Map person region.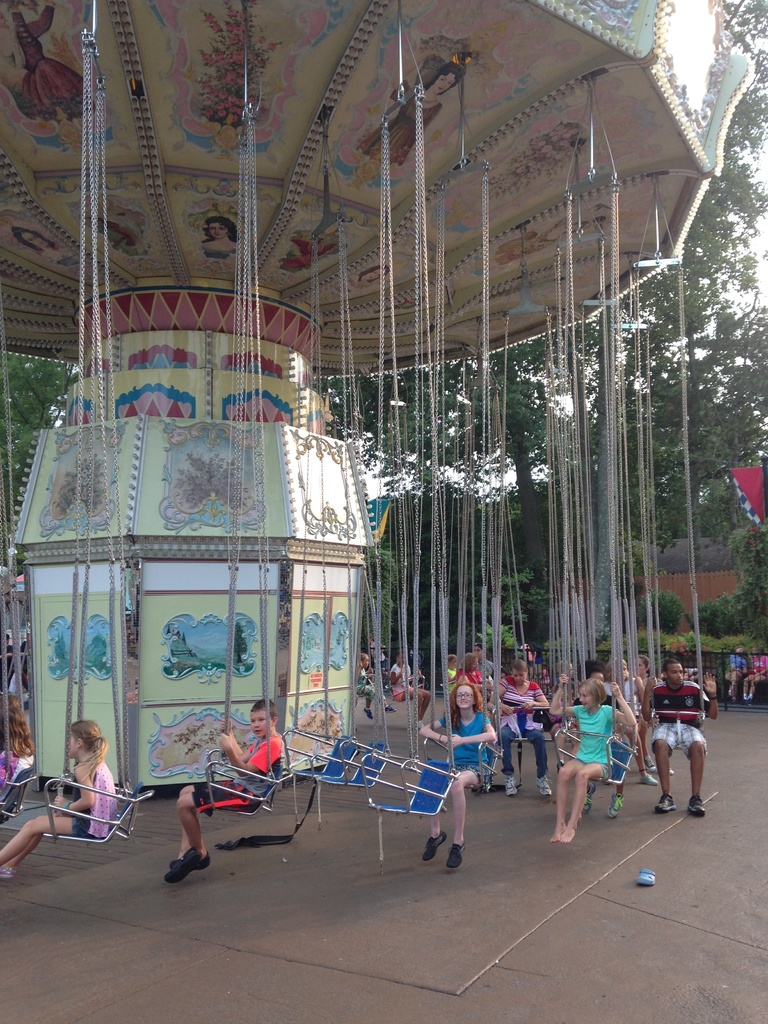
Mapped to 634, 655, 650, 685.
